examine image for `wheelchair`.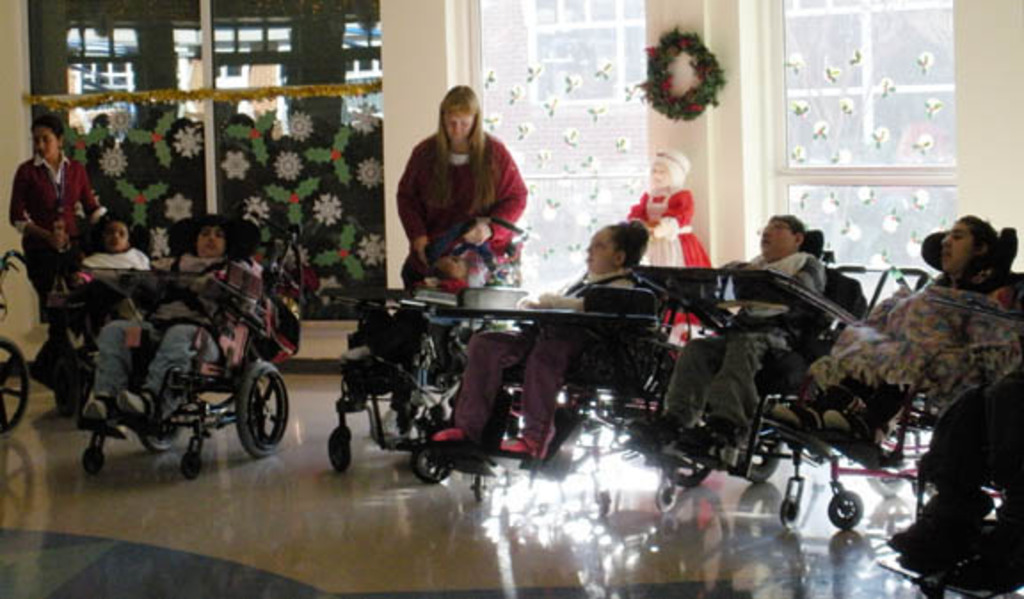
Examination result: x1=0 y1=251 x2=36 y2=439.
